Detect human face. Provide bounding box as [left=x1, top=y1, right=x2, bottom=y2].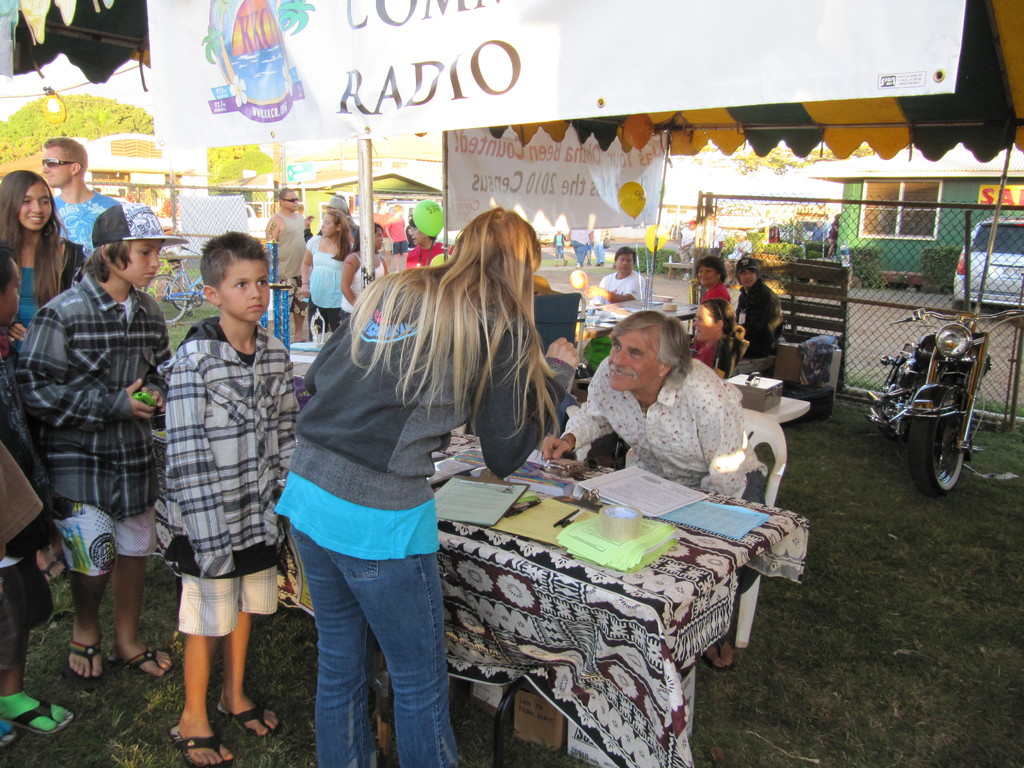
[left=42, top=146, right=70, bottom=189].
